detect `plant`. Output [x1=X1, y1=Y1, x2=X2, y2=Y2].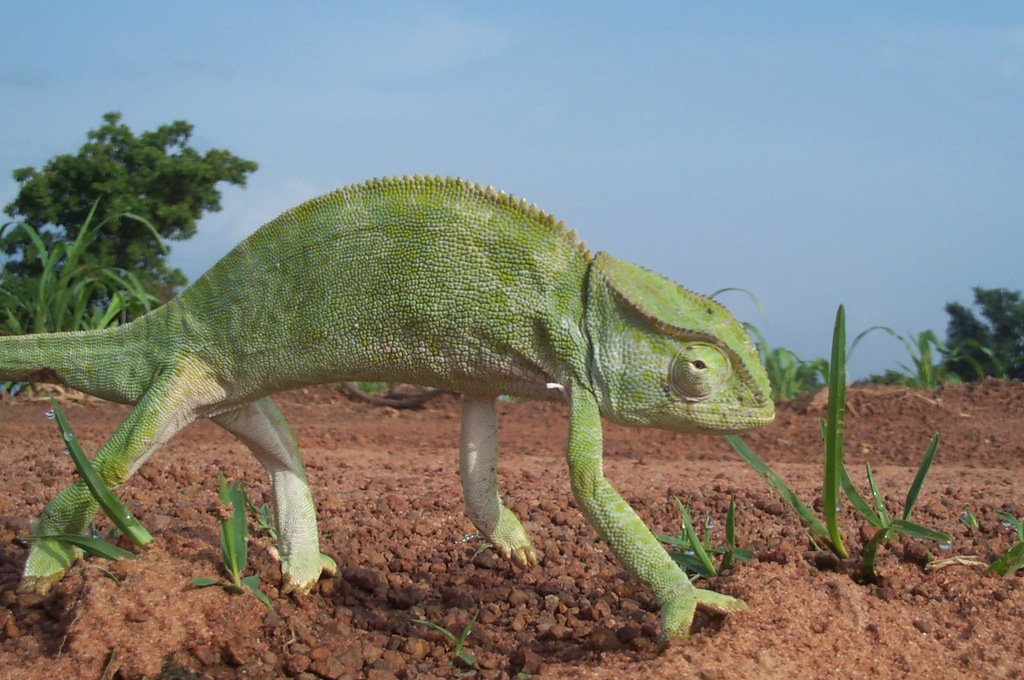
[x1=721, y1=303, x2=848, y2=561].
